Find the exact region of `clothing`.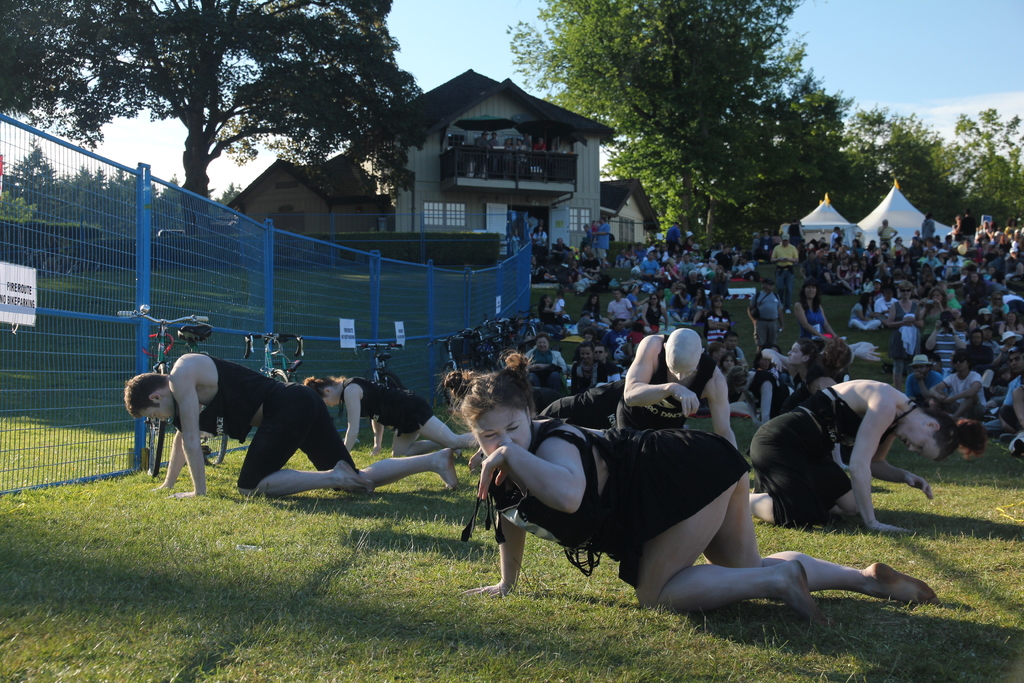
Exact region: box=[512, 235, 521, 254].
